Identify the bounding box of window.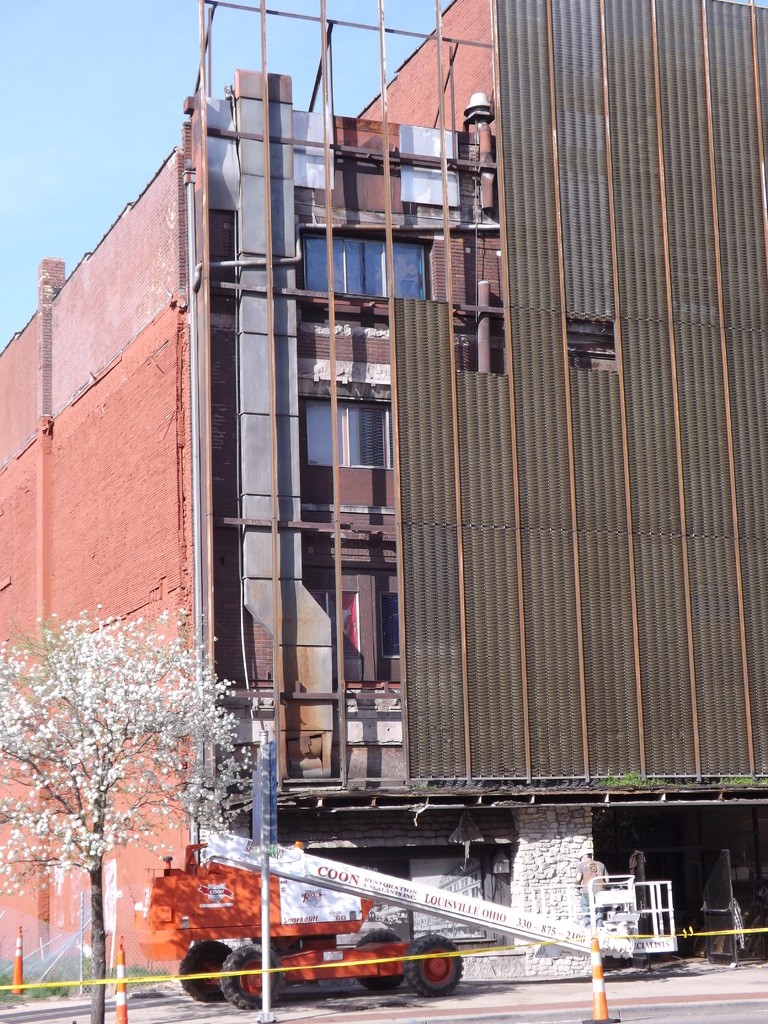
[298, 220, 441, 297].
